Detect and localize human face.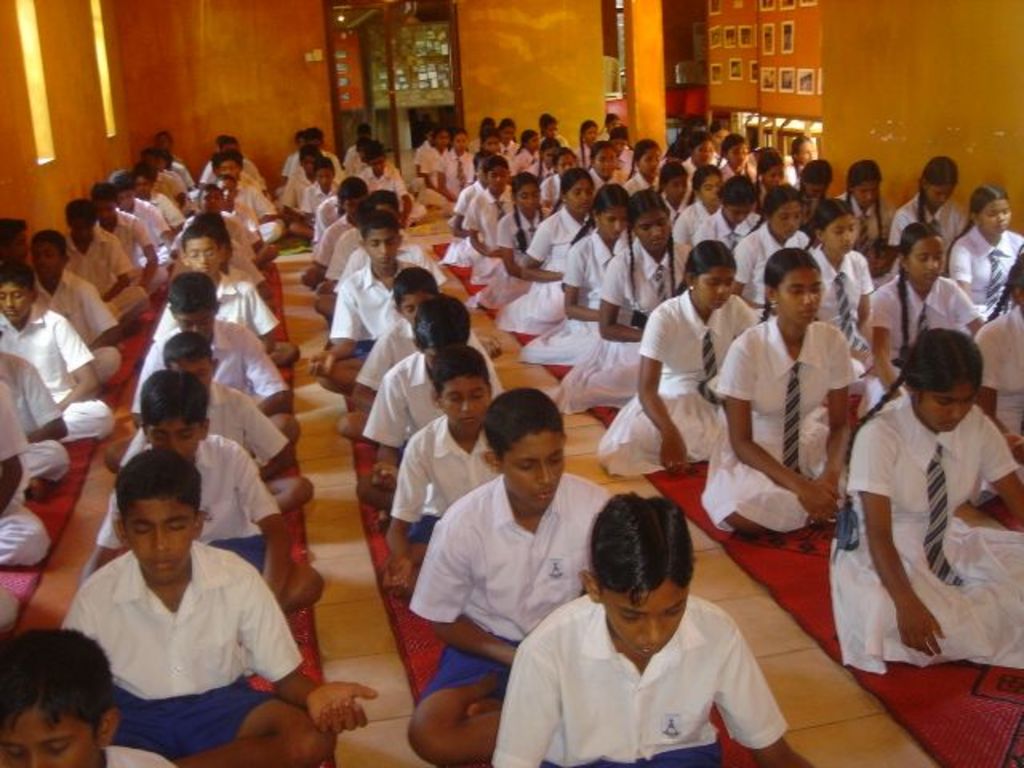
Localized at [594, 146, 616, 176].
